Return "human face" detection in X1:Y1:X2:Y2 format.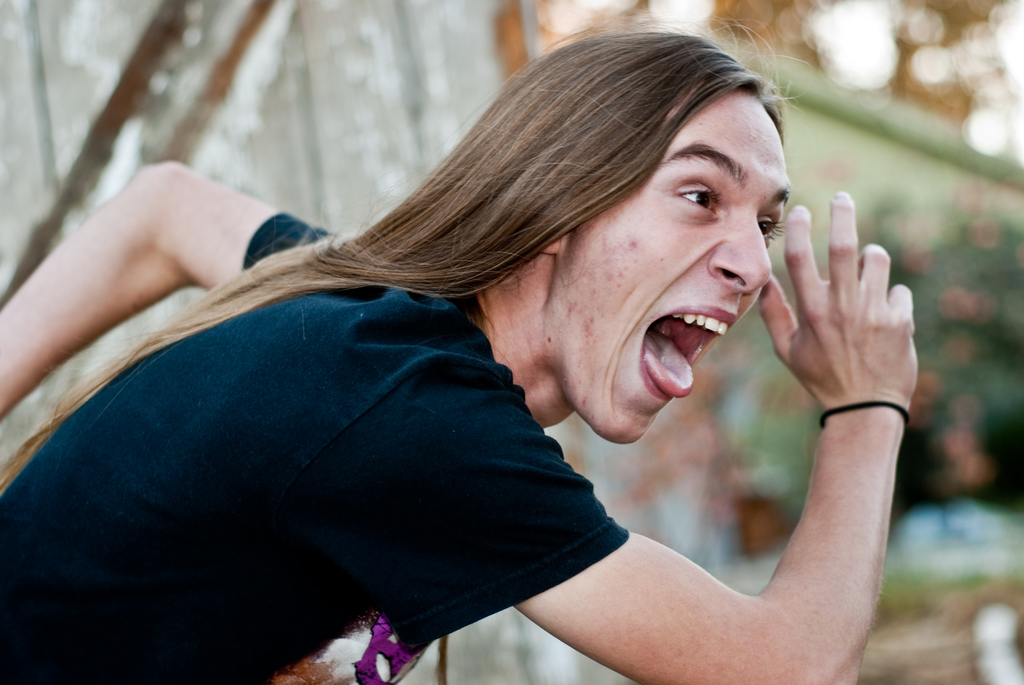
557:118:792:443.
